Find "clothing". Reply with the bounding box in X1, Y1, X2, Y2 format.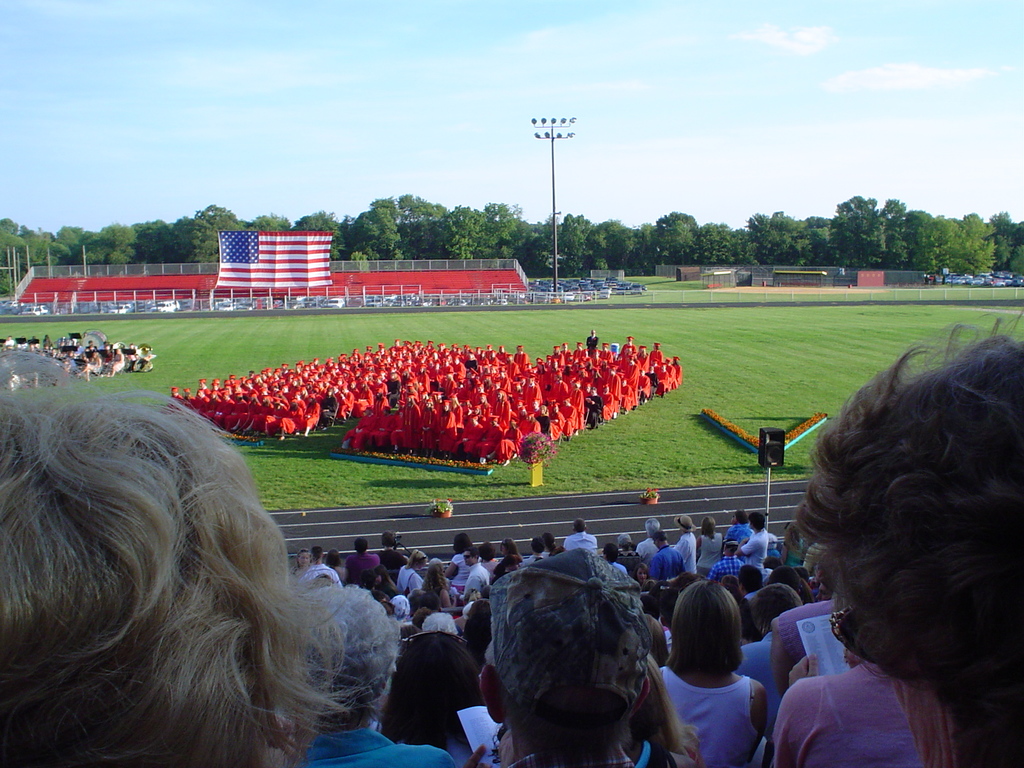
378, 547, 408, 574.
